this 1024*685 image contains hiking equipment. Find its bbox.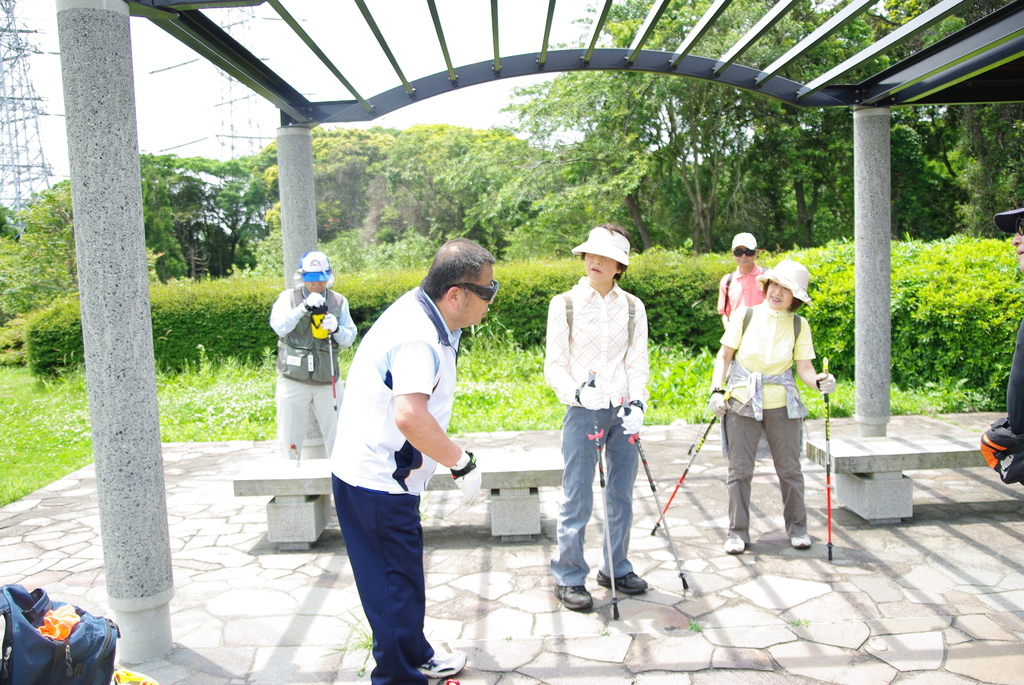
crop(646, 391, 735, 544).
